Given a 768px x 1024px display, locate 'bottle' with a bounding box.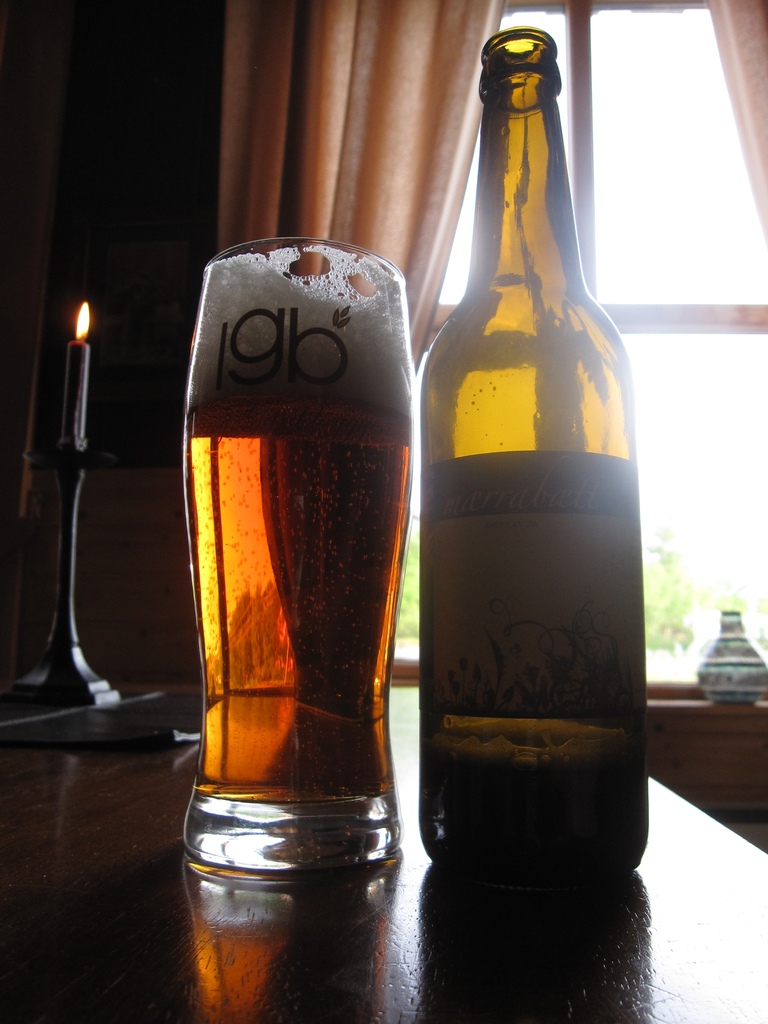
Located: box(412, 33, 676, 881).
